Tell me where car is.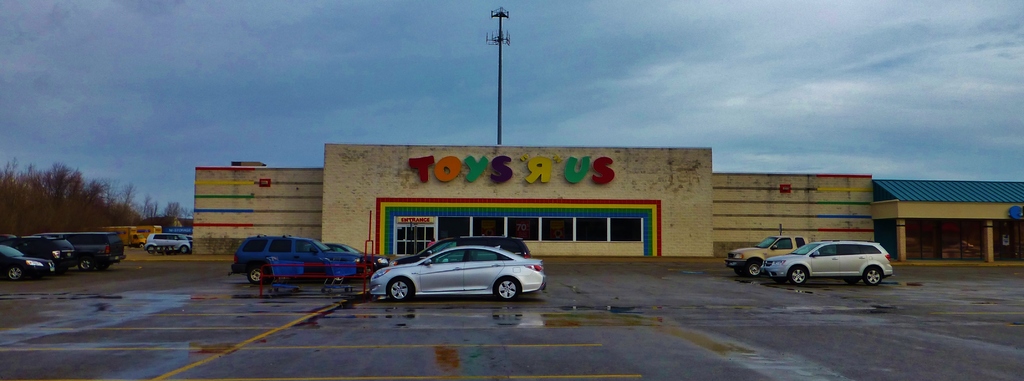
car is at [left=232, top=232, right=360, bottom=283].
